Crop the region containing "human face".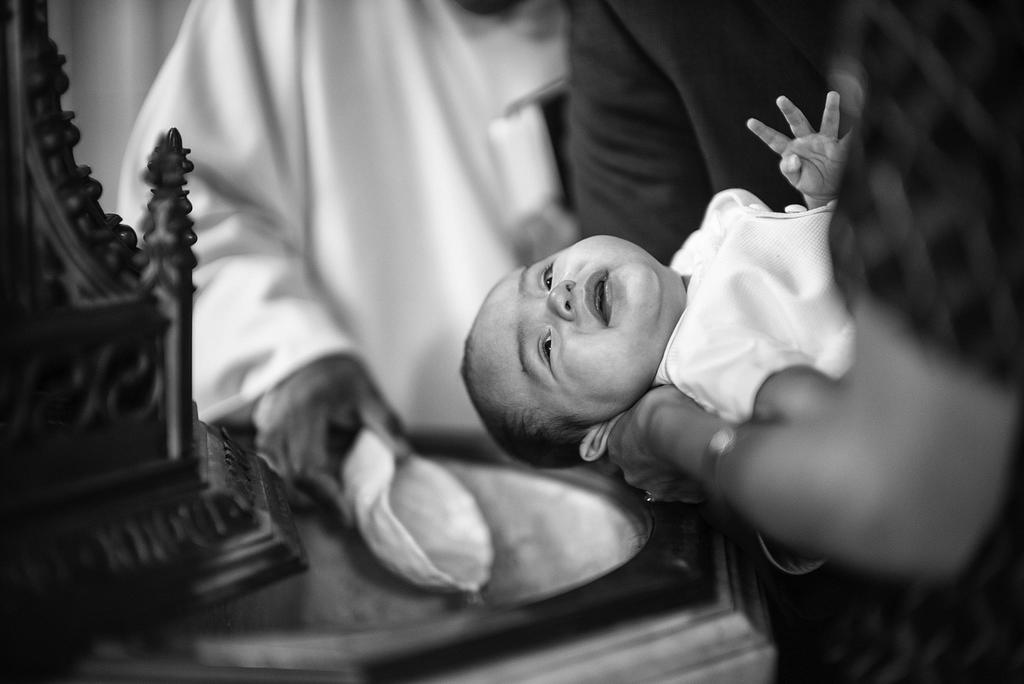
Crop region: (left=463, top=231, right=666, bottom=423).
